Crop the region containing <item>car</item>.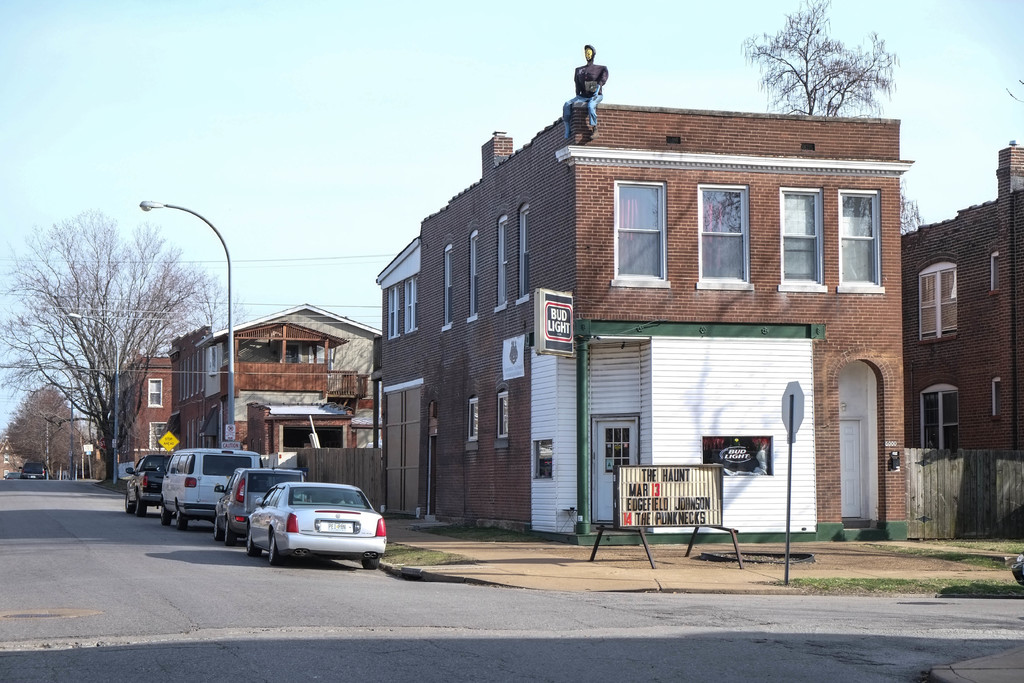
Crop region: Rect(214, 465, 310, 547).
